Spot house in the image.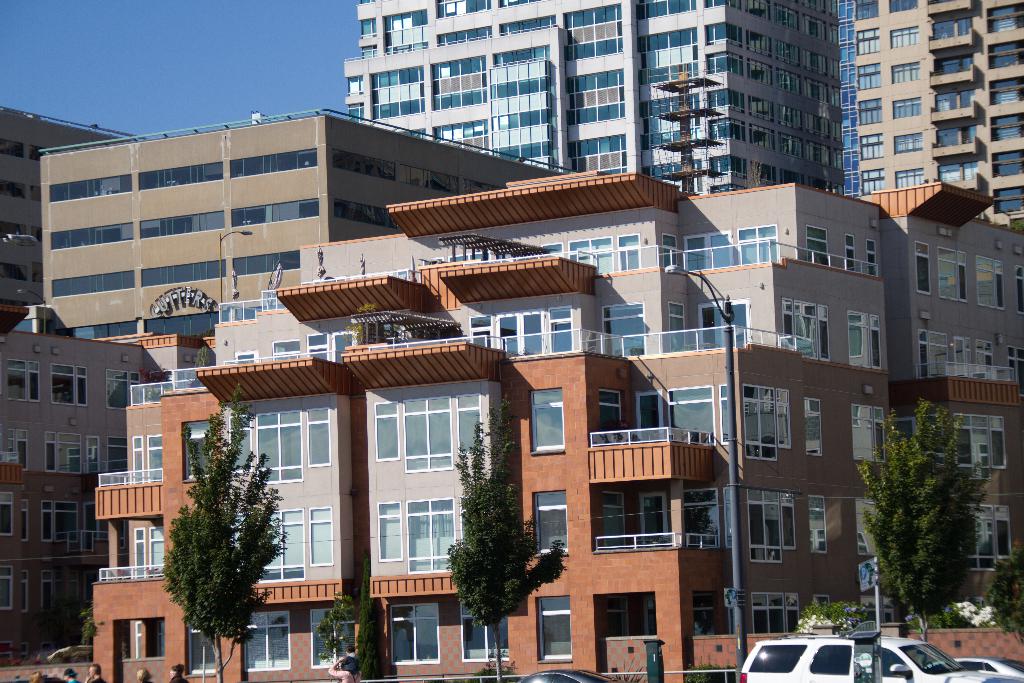
house found at 0:106:119:330.
